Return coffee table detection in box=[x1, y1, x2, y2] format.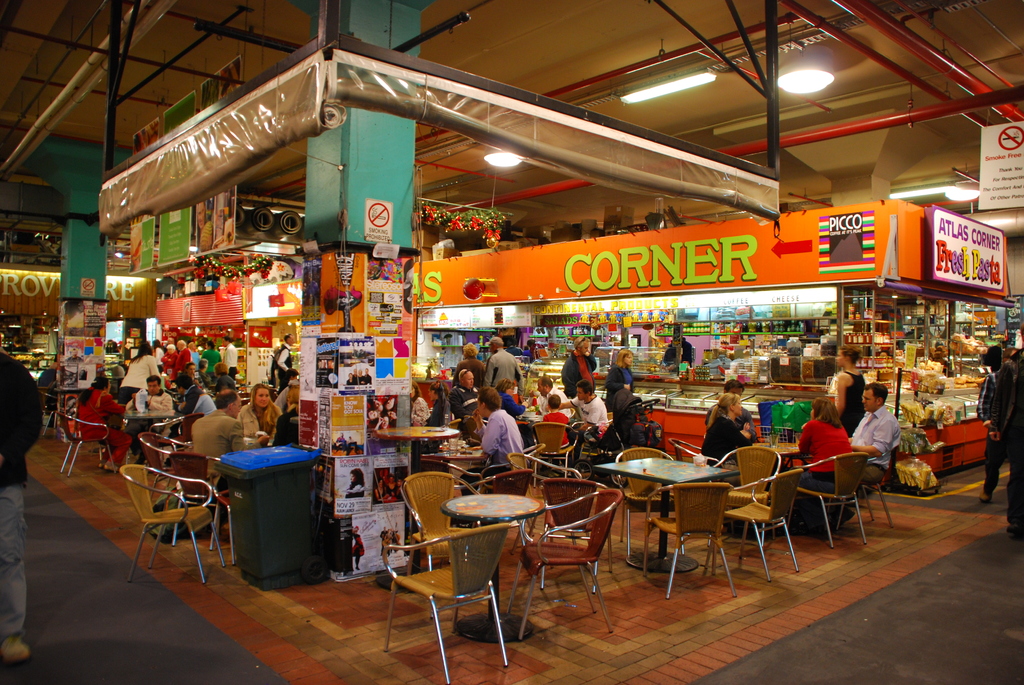
box=[436, 490, 544, 631].
